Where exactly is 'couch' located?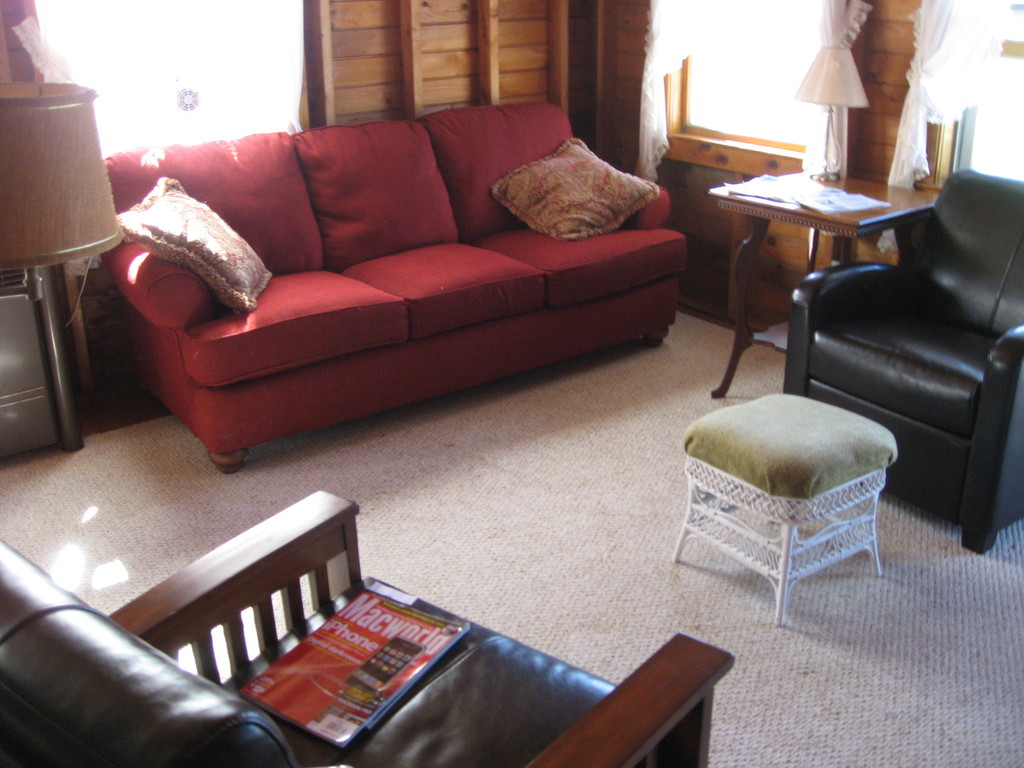
Its bounding box is <box>100,97,687,475</box>.
